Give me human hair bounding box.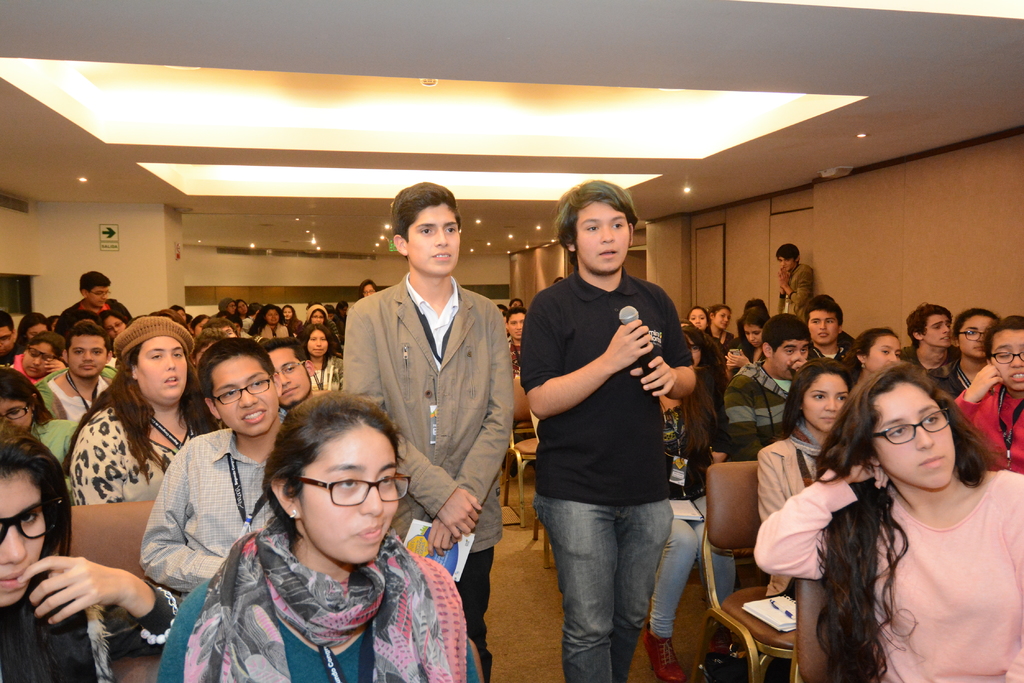
region(851, 326, 904, 380).
